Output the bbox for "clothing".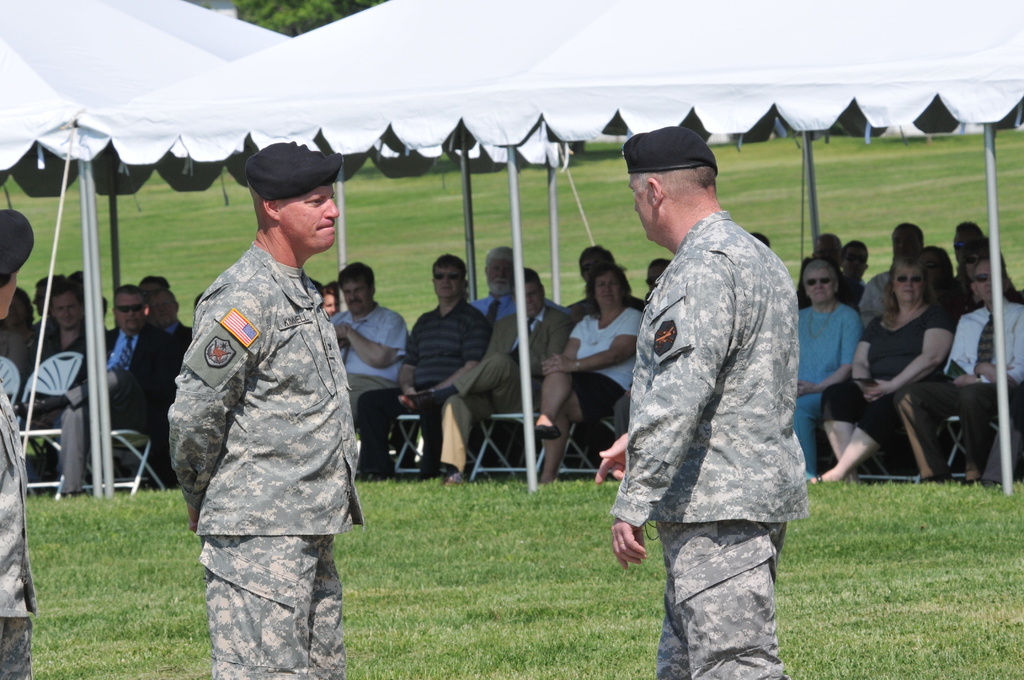
bbox=(164, 240, 372, 679).
